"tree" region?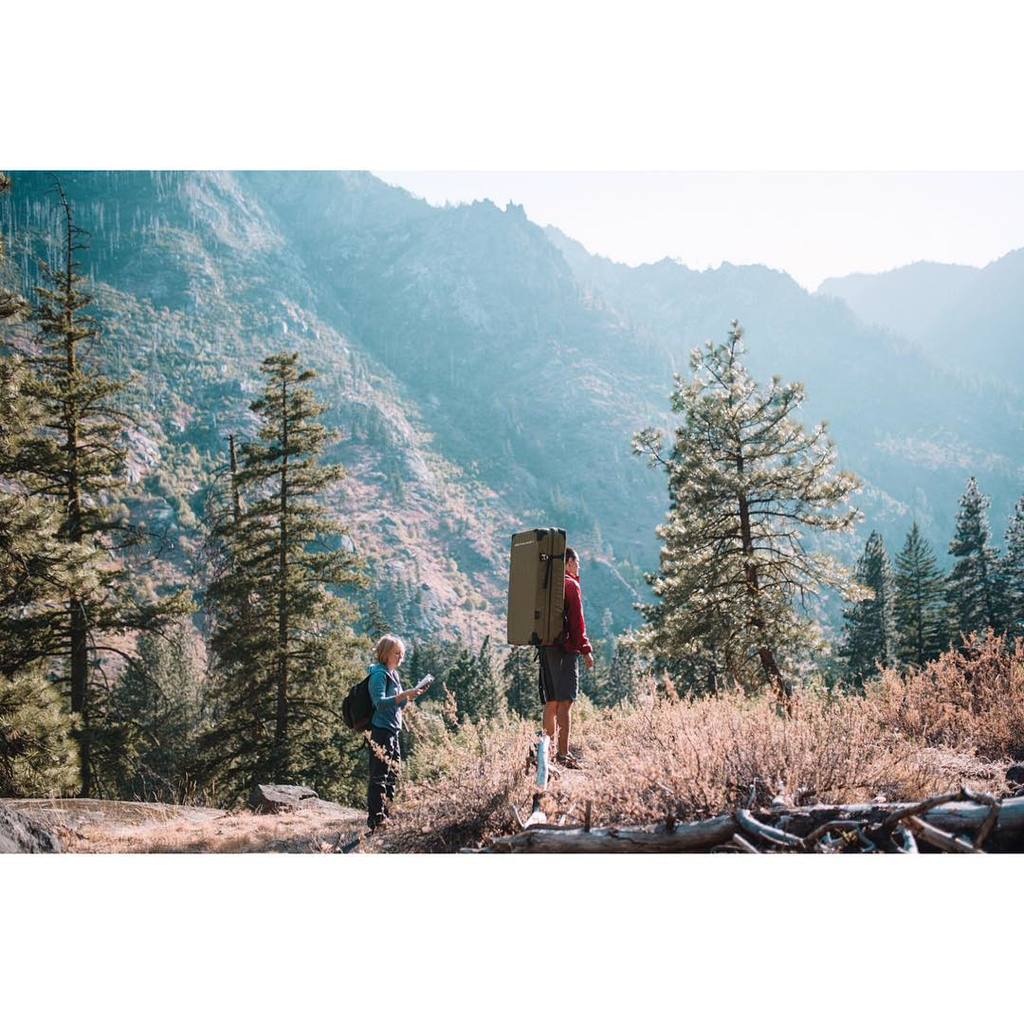
<bbox>12, 164, 209, 795</bbox>
